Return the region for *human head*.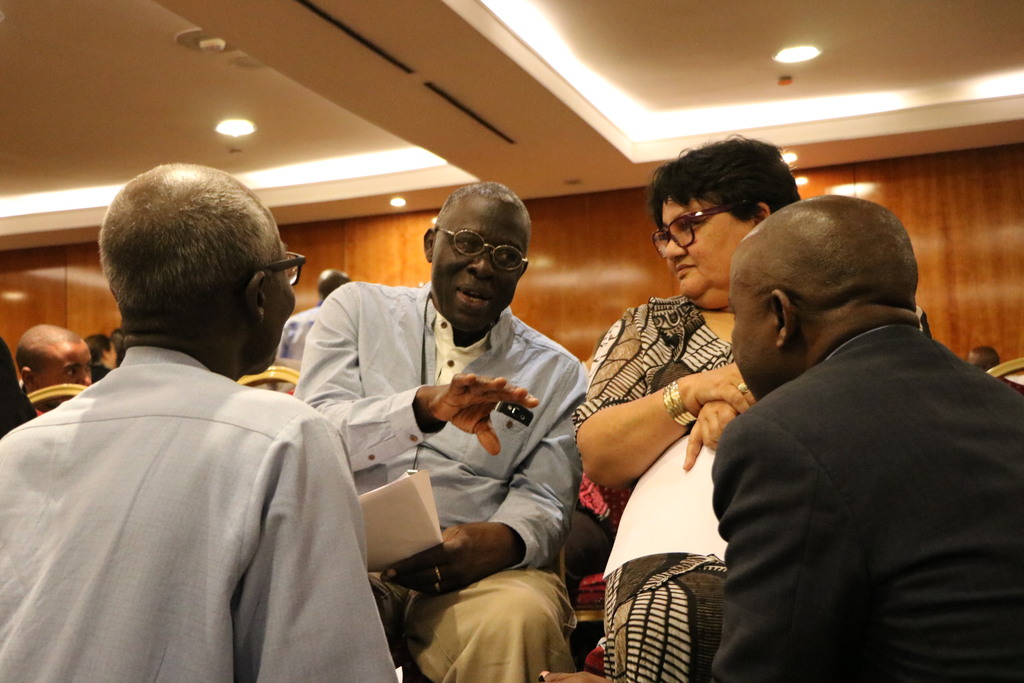
<box>420,178,531,329</box>.
